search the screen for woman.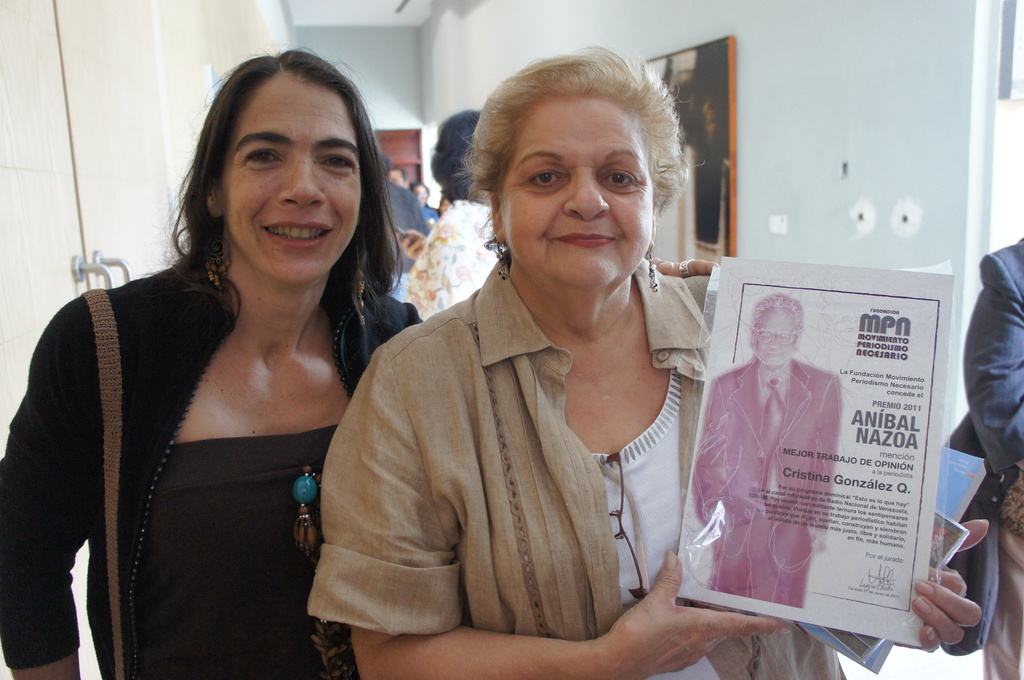
Found at l=405, t=104, r=498, b=318.
